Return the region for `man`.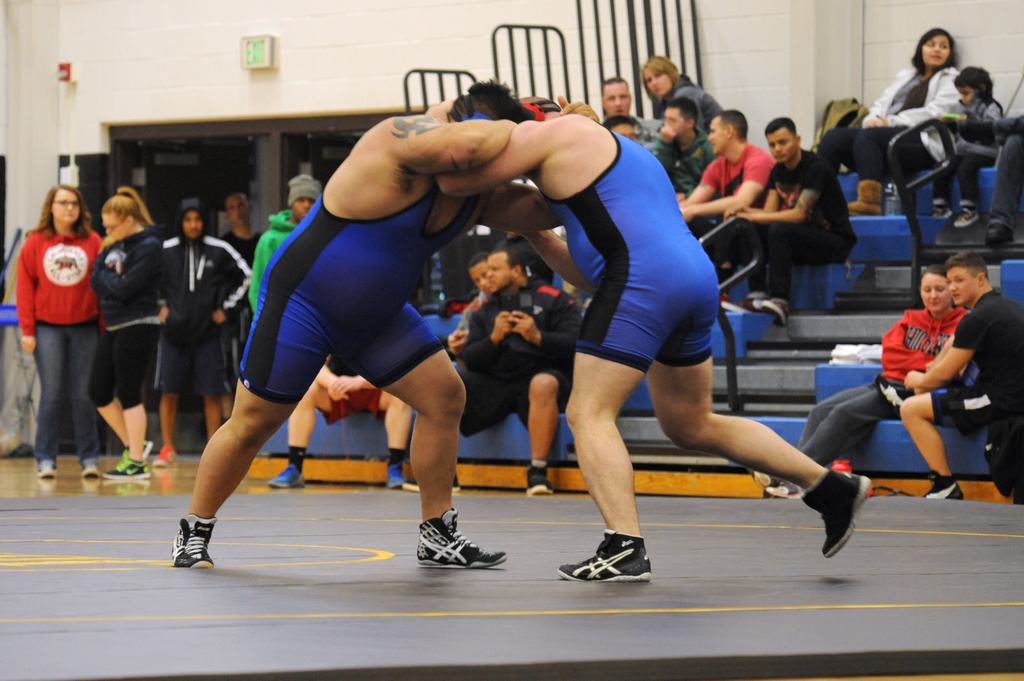
box=[486, 74, 876, 584].
